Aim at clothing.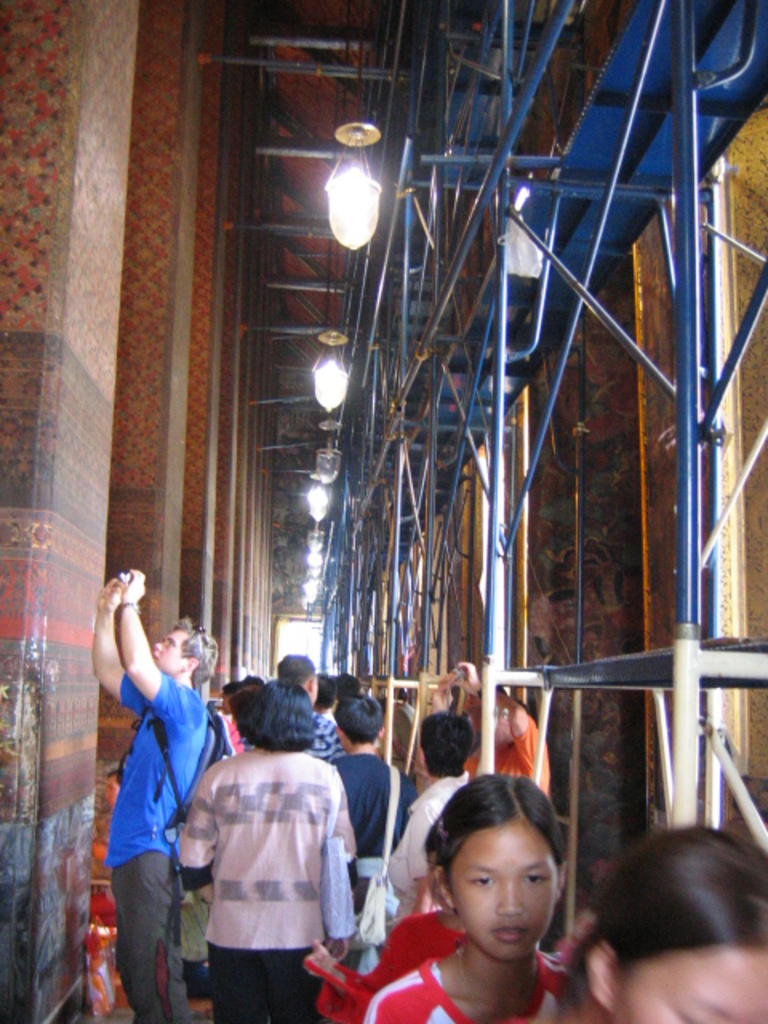
Aimed at <box>174,674,365,1019</box>.
